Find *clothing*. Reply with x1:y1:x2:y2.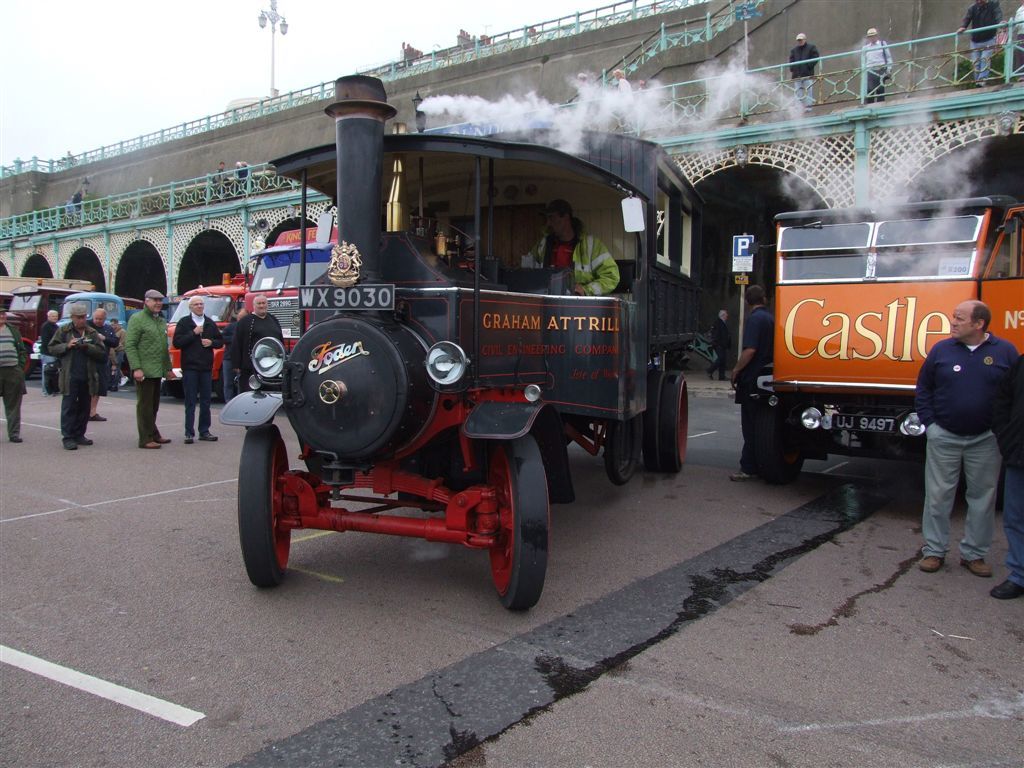
235:159:252:195.
